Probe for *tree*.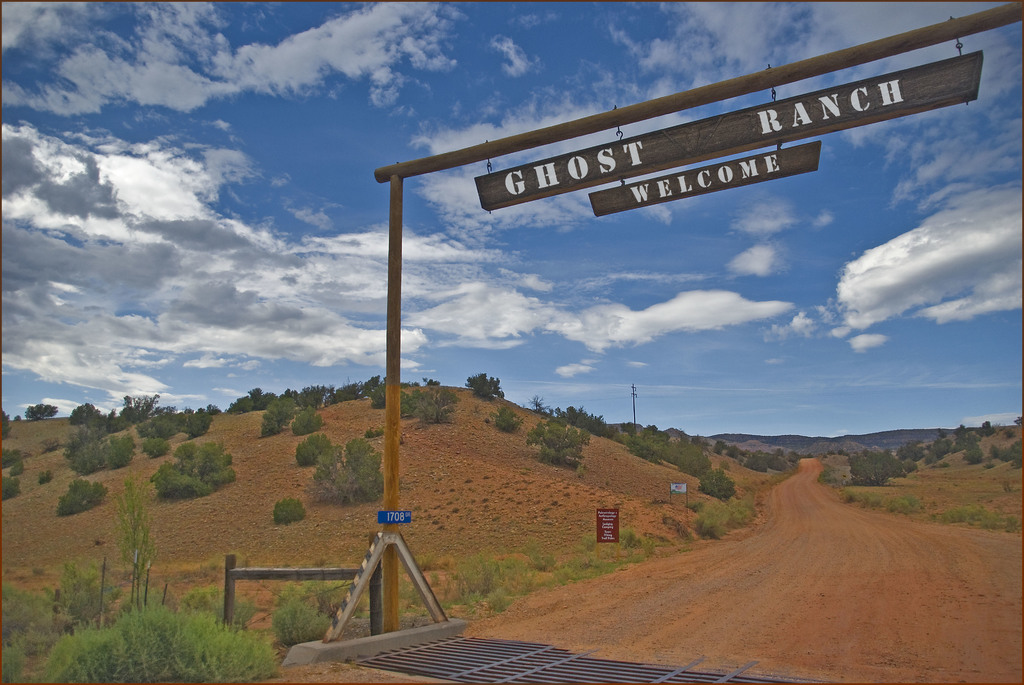
Probe result: <bbox>286, 579, 348, 618</bbox>.
